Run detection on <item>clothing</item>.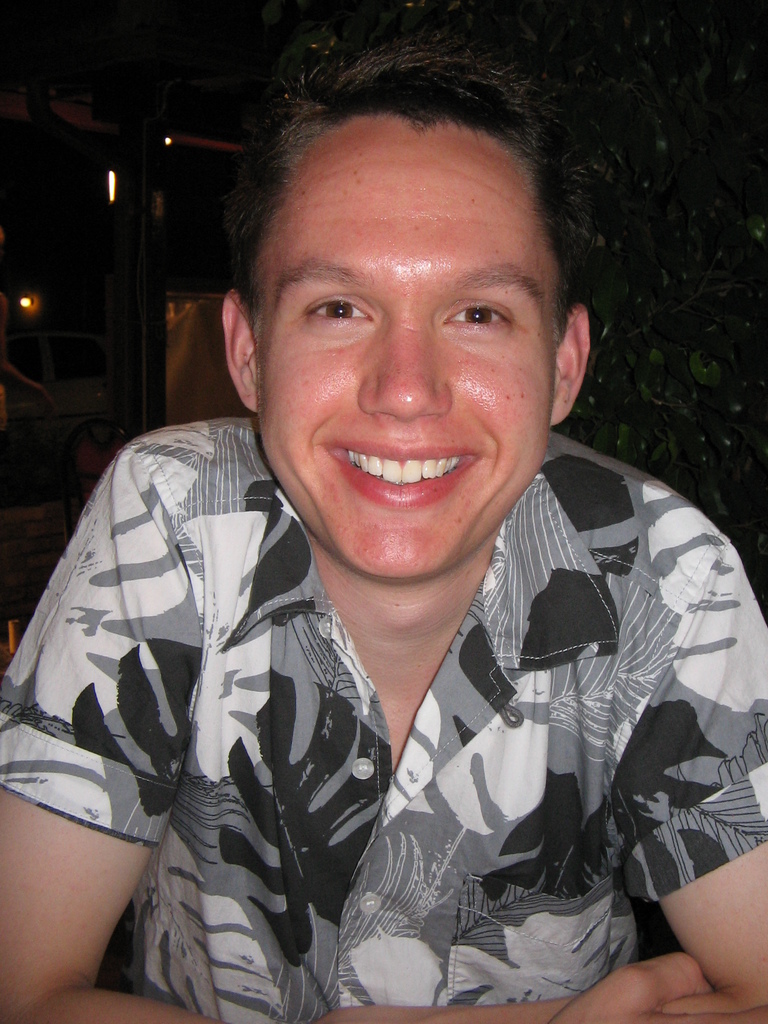
Result: locate(47, 318, 728, 1012).
